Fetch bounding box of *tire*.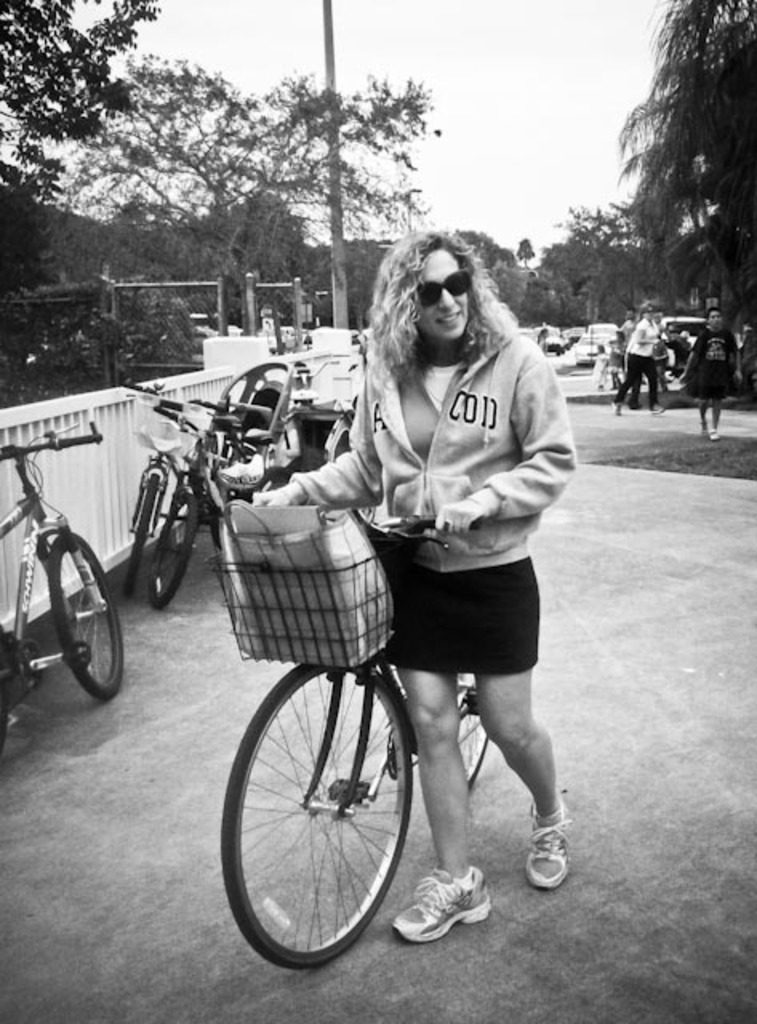
Bbox: (left=54, top=534, right=126, bottom=704).
